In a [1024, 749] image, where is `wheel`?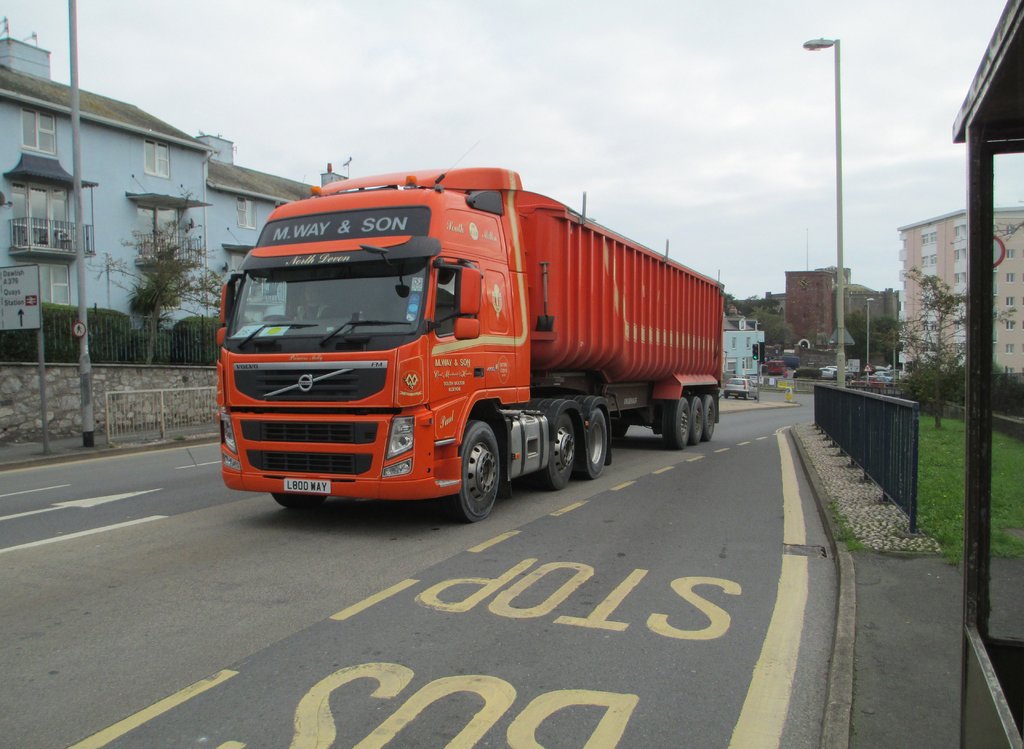
[left=744, top=392, right=750, bottom=401].
